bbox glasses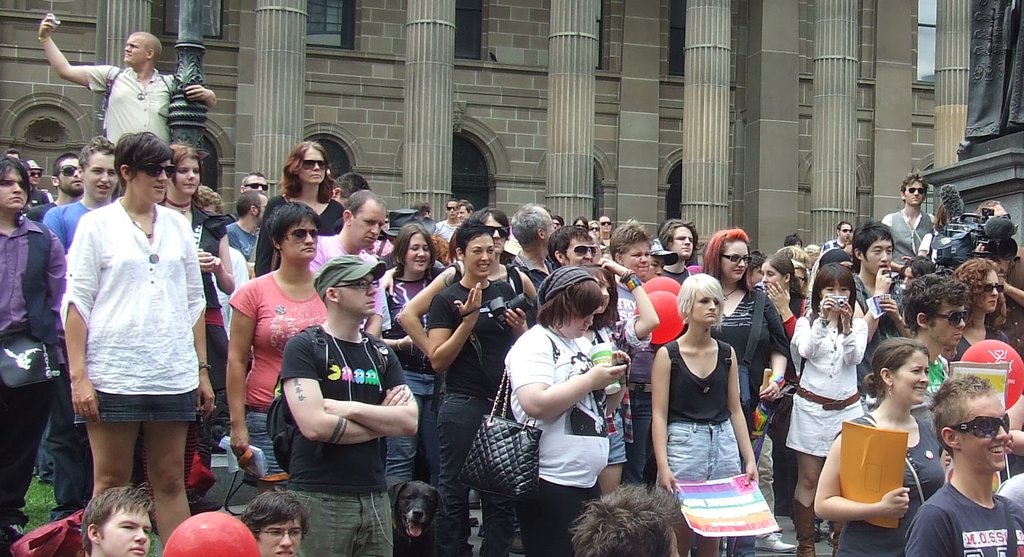
bbox=(250, 529, 307, 544)
